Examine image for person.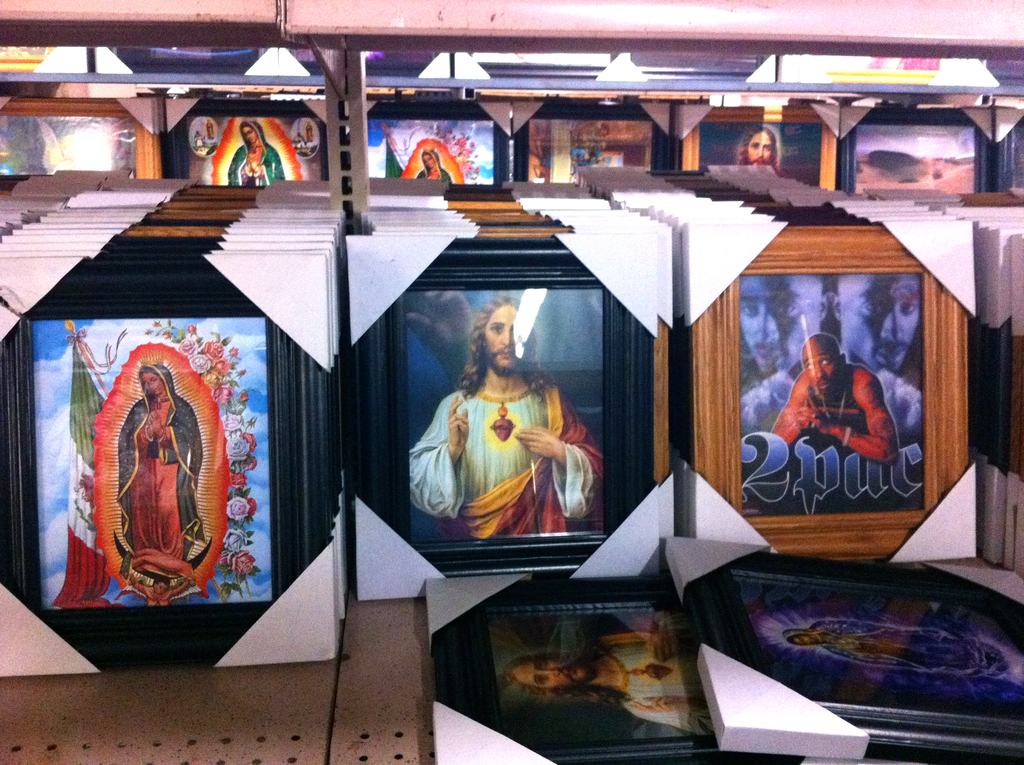
Examination result: 829/276/922/438.
